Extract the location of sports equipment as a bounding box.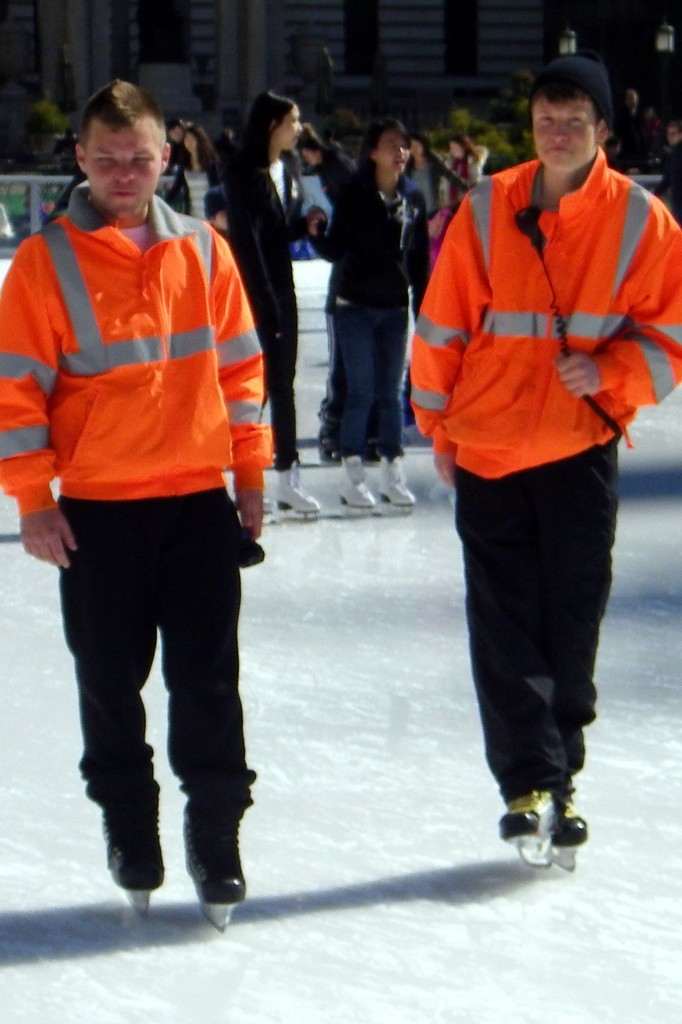
locate(181, 769, 253, 936).
